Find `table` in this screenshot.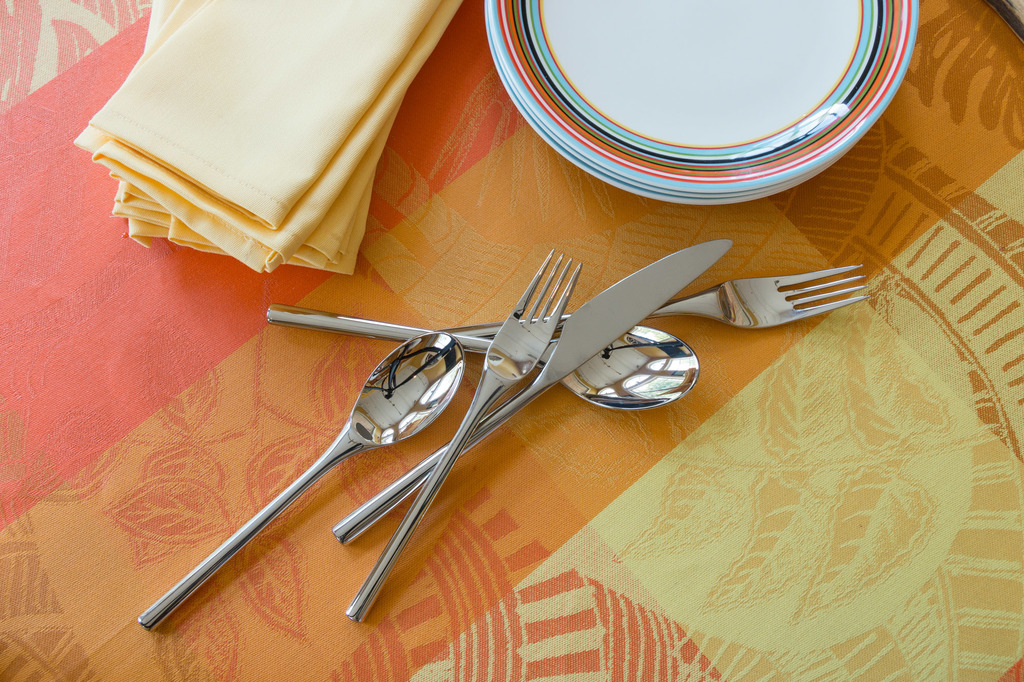
The bounding box for `table` is bbox=[0, 0, 1023, 681].
